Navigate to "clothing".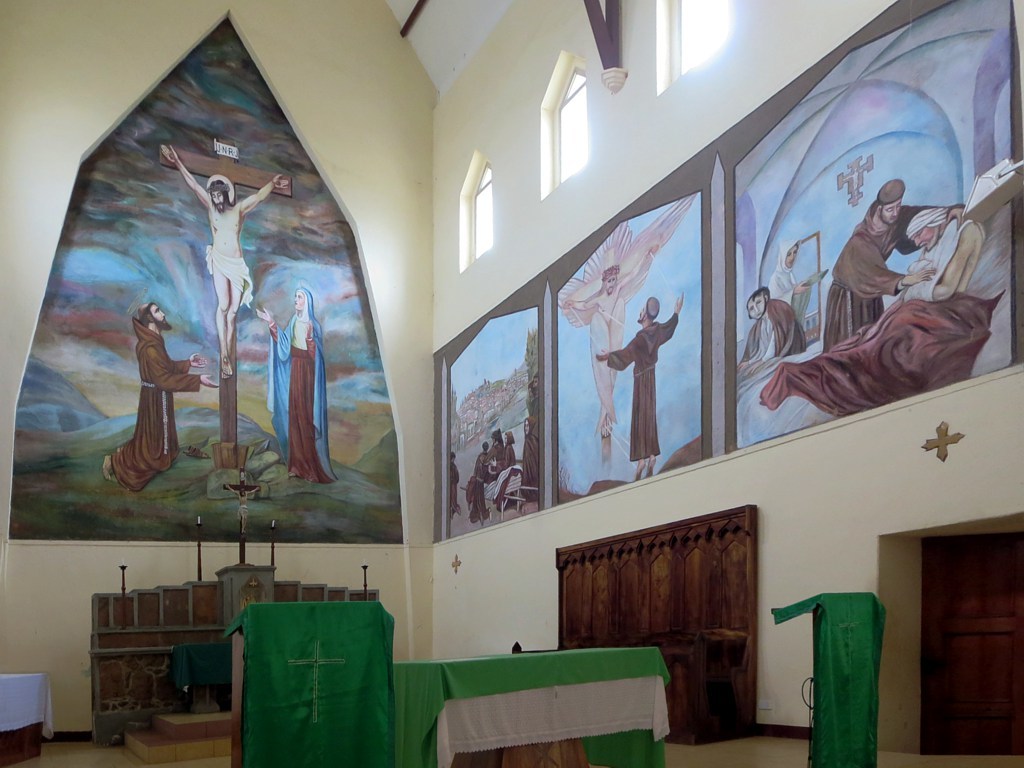
Navigation target: region(226, 584, 401, 758).
